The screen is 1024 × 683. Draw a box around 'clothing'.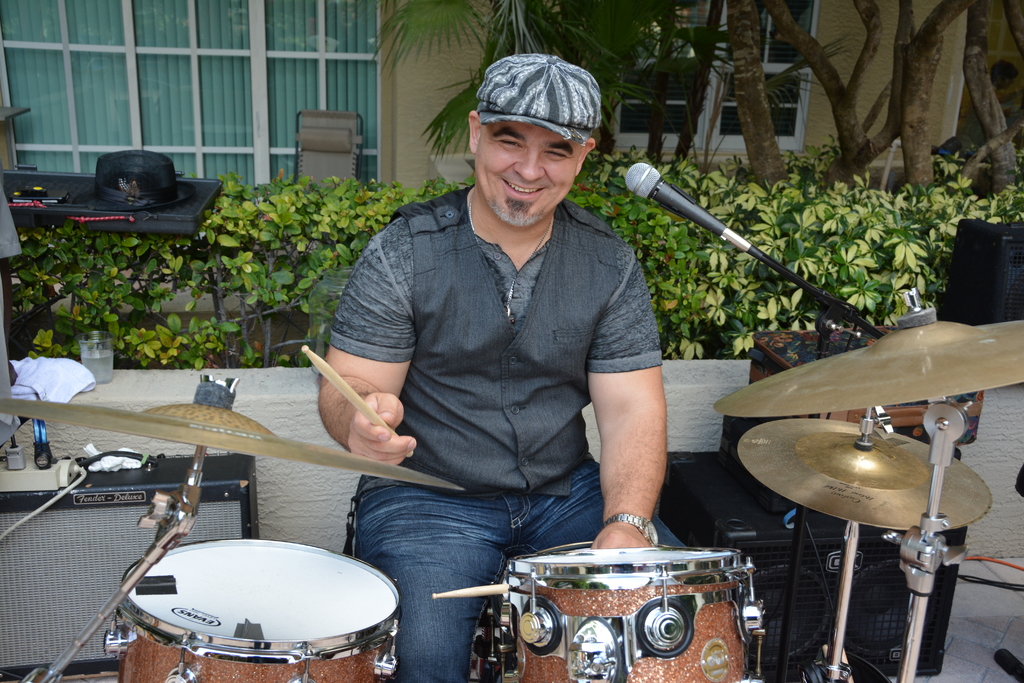
crop(301, 111, 710, 634).
